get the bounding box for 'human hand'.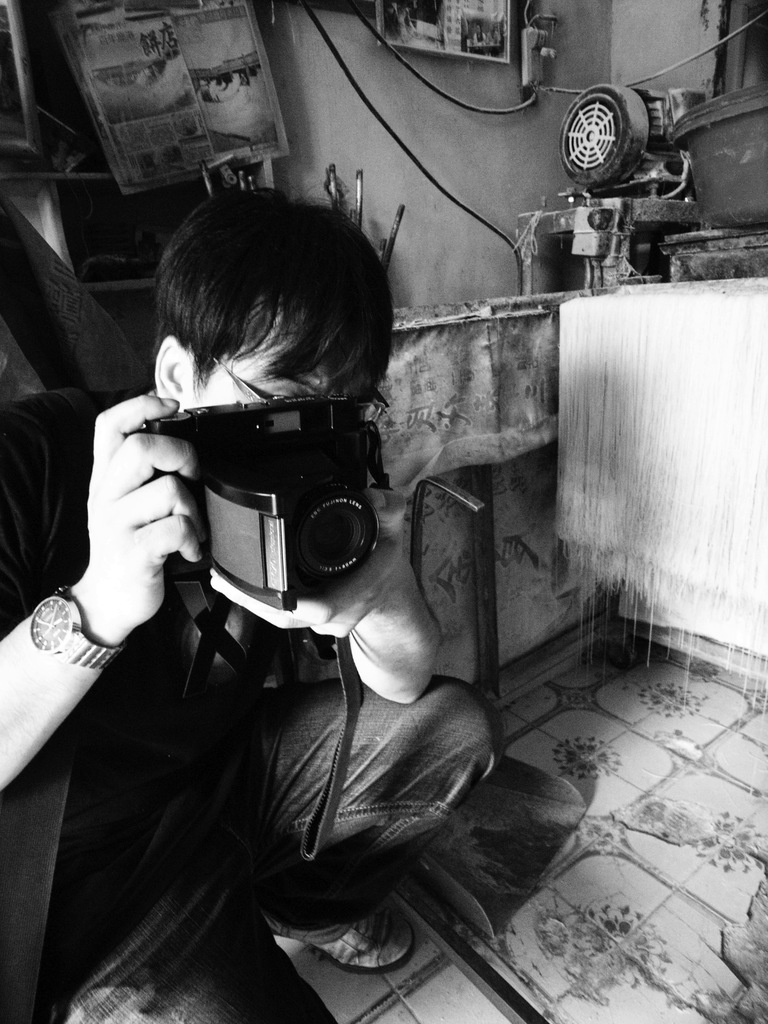
left=206, top=481, right=410, bottom=646.
